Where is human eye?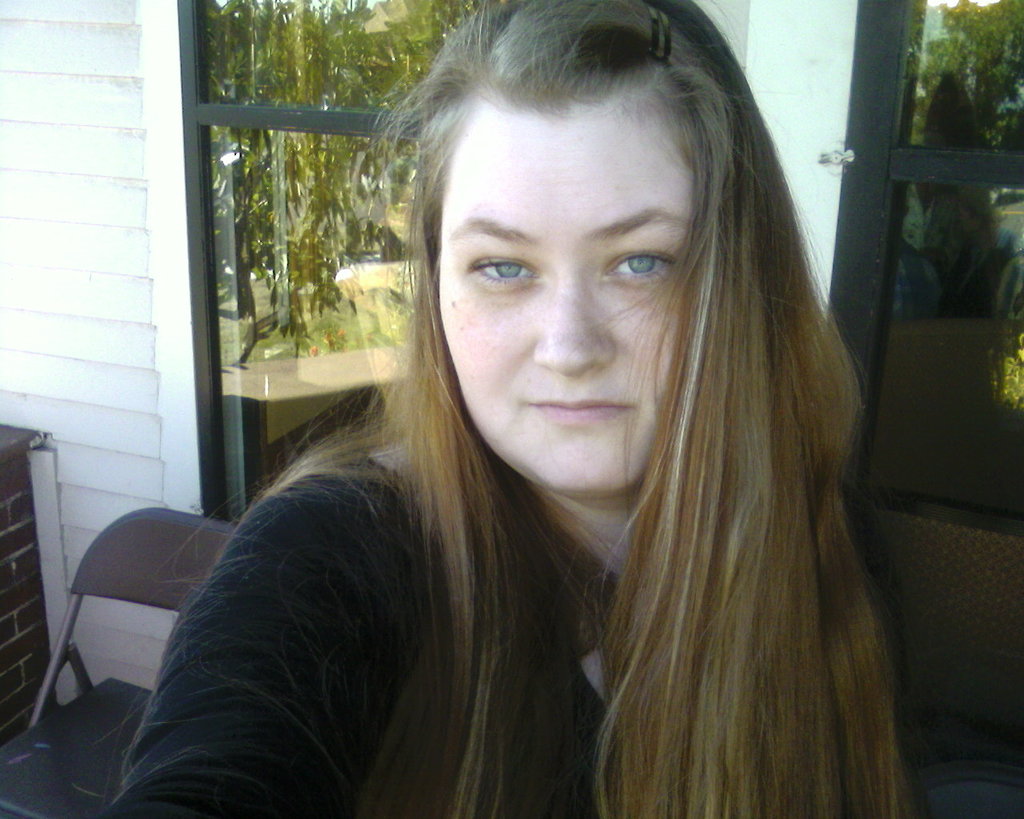
(x1=456, y1=226, x2=550, y2=310).
